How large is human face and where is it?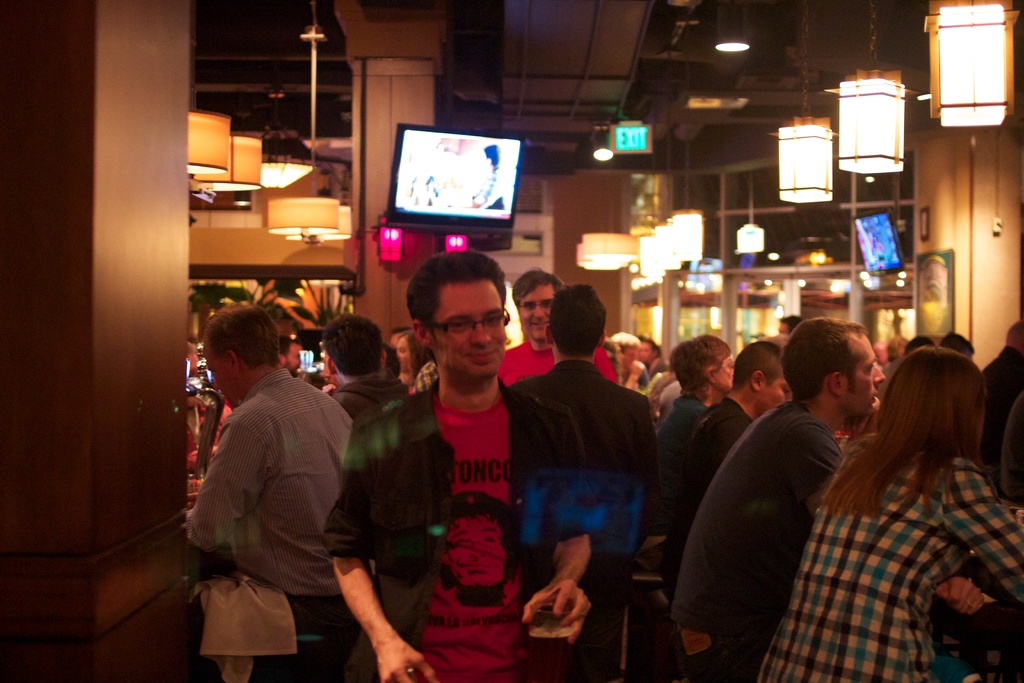
Bounding box: 204/347/234/403.
